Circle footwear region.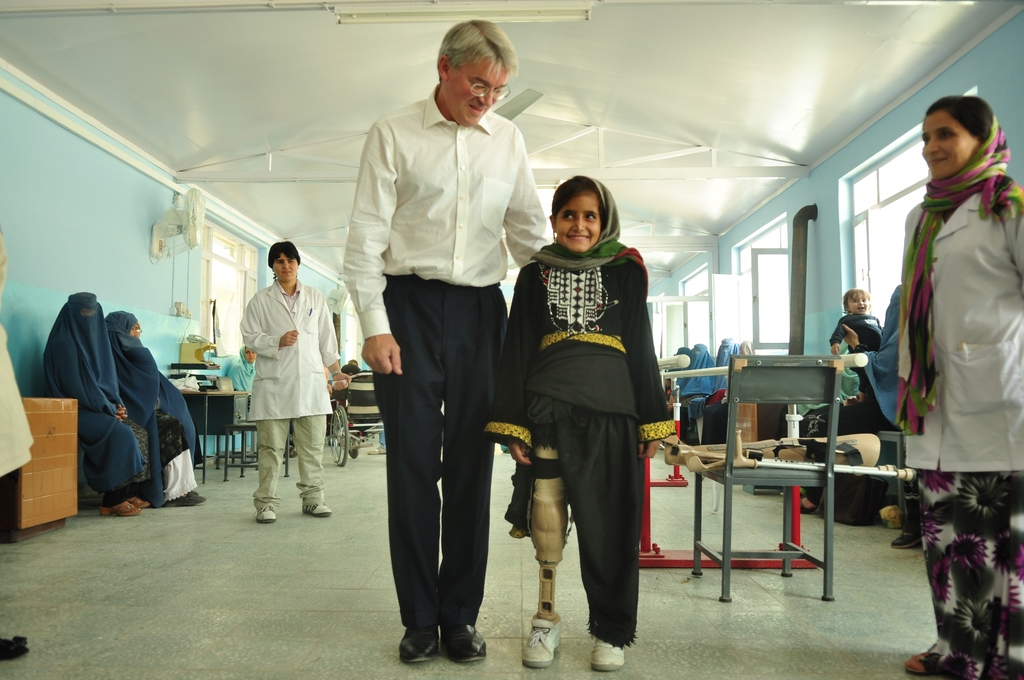
Region: bbox=(589, 625, 622, 668).
